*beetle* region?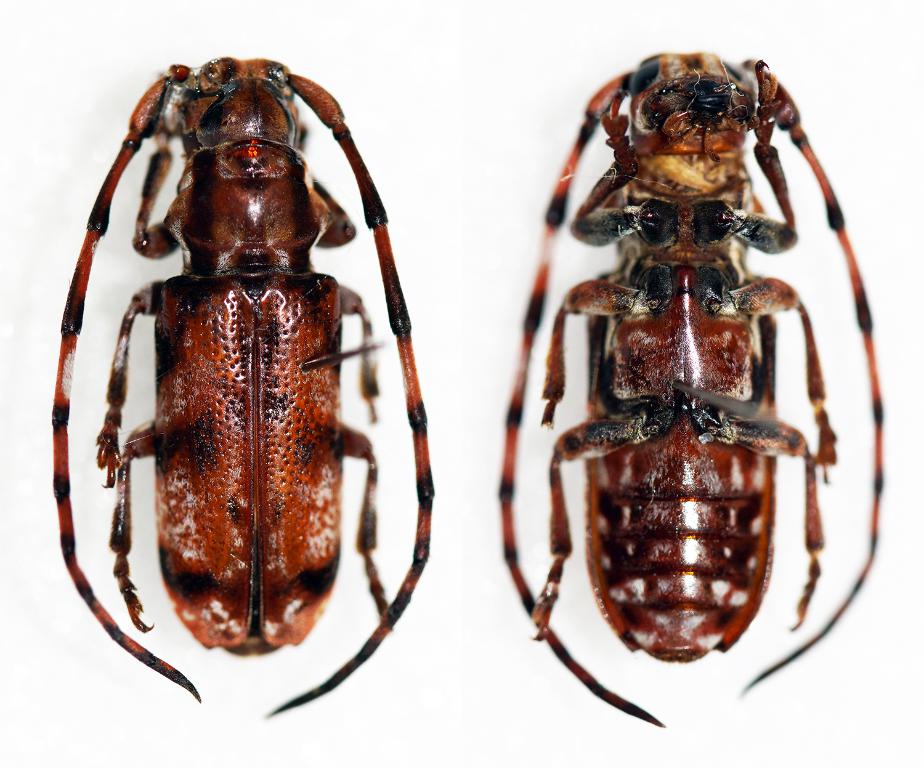
[2,52,480,713]
